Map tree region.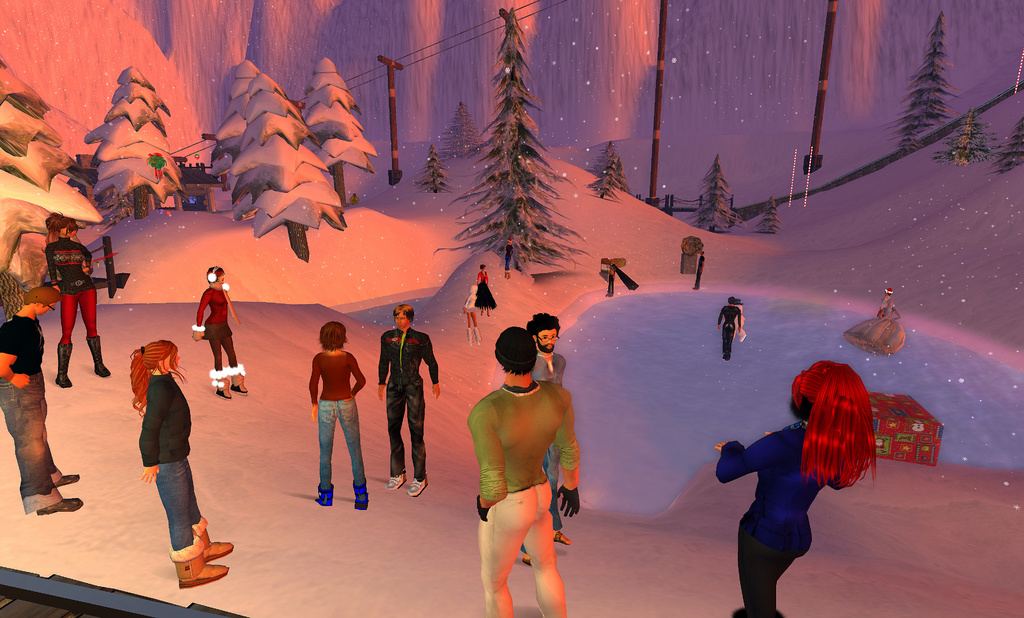
Mapped to 899 15 966 147.
